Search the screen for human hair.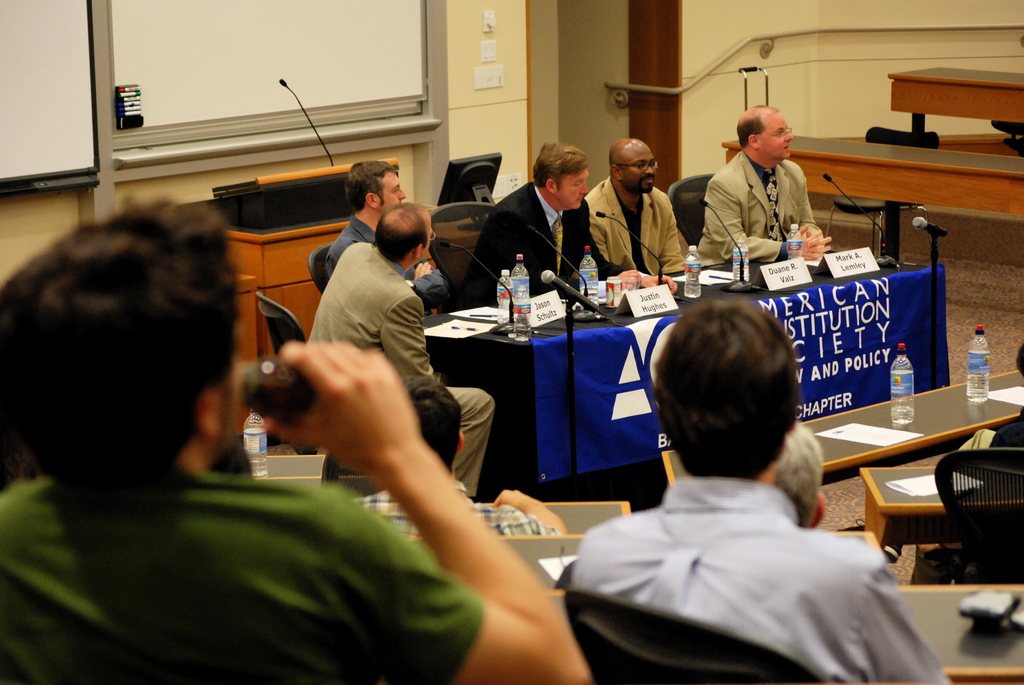
Found at locate(0, 194, 245, 486).
